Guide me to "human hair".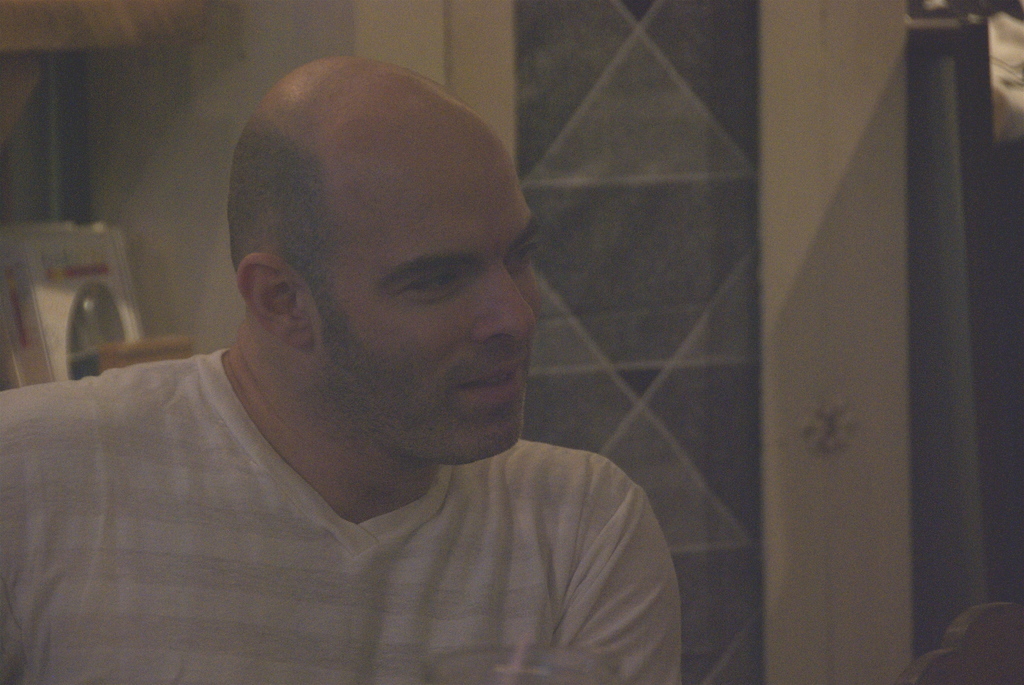
Guidance: BBox(227, 117, 339, 333).
